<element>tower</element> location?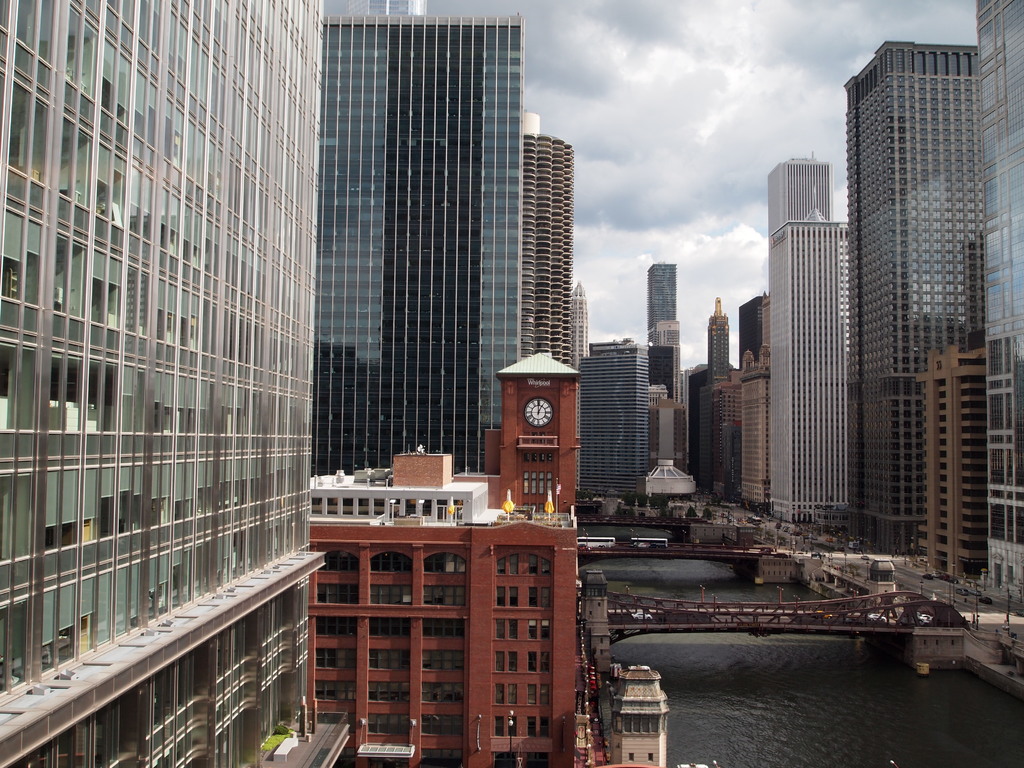
BBox(712, 297, 738, 376)
